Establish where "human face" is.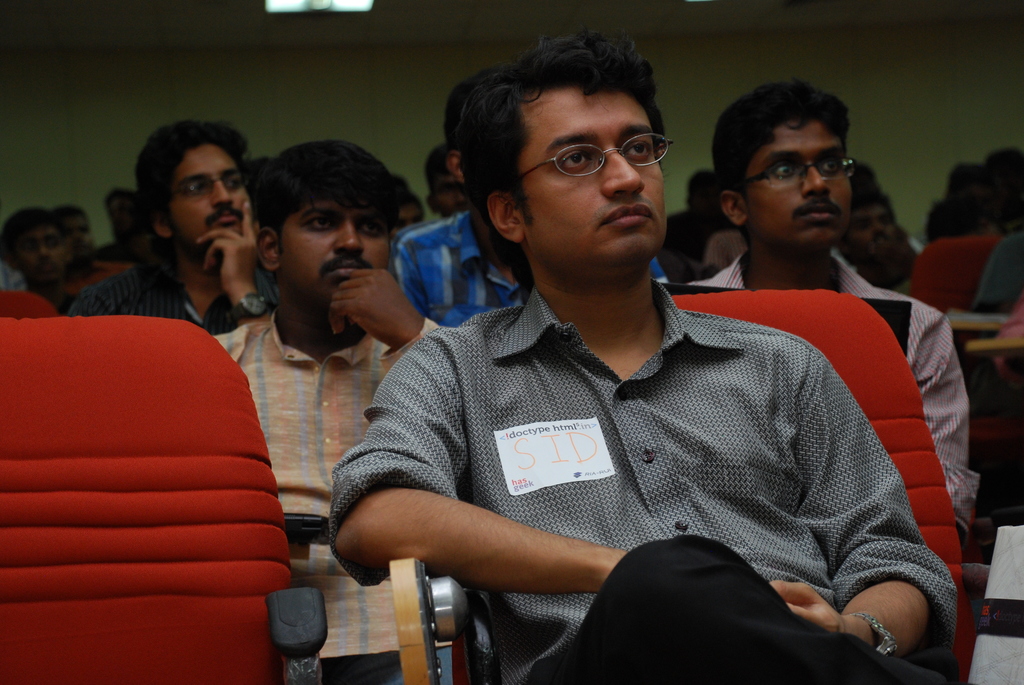
Established at 164:139:250:258.
